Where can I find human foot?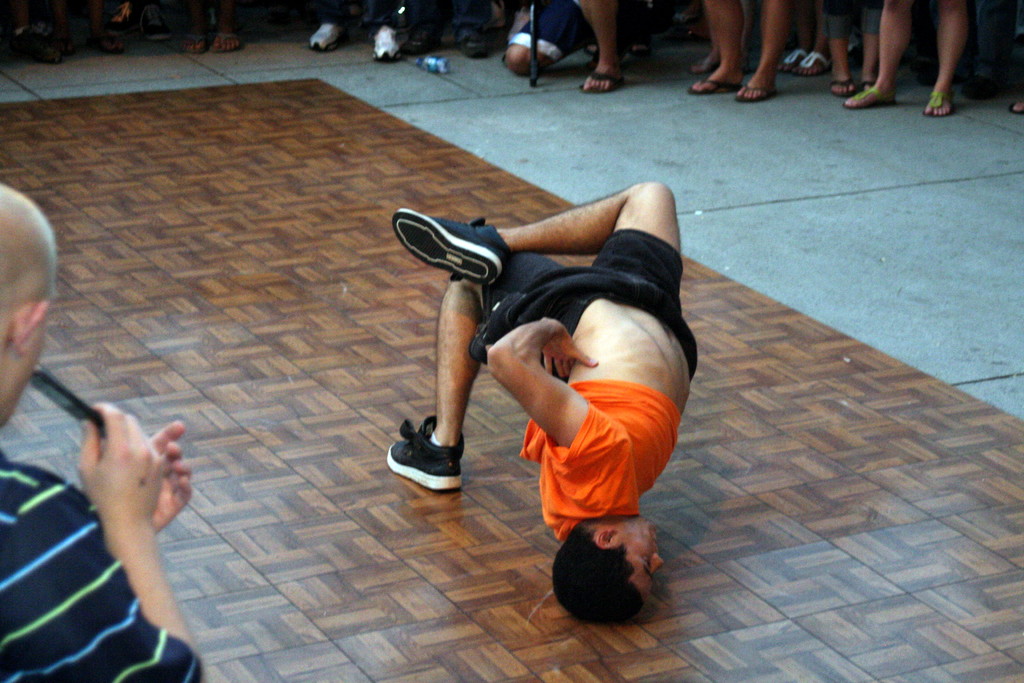
You can find it at locate(384, 206, 509, 282).
